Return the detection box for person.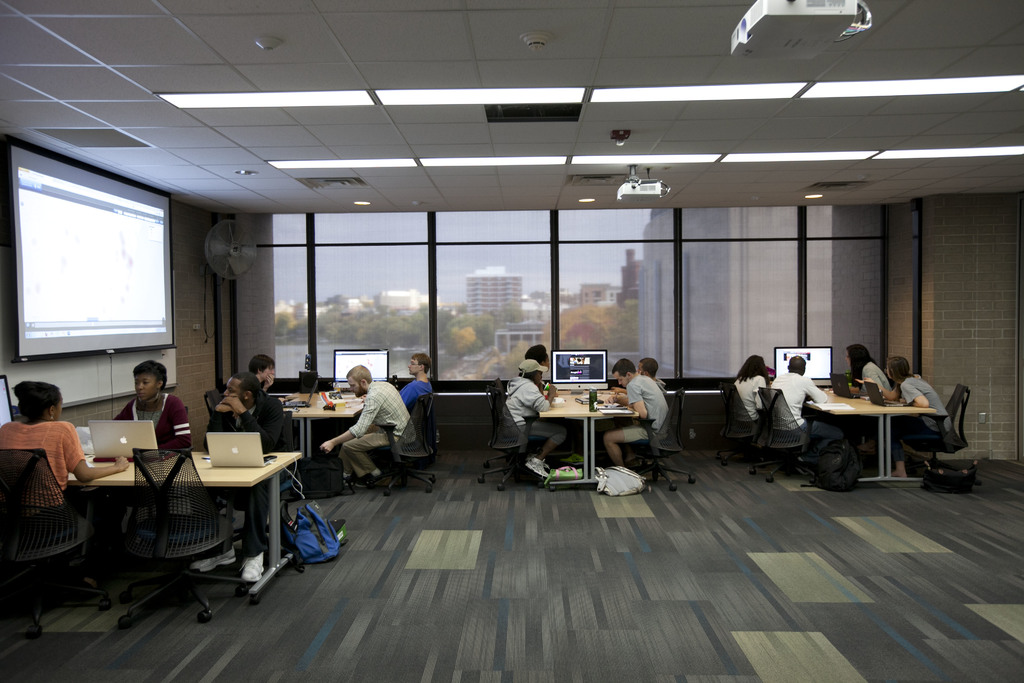
box(204, 370, 297, 580).
